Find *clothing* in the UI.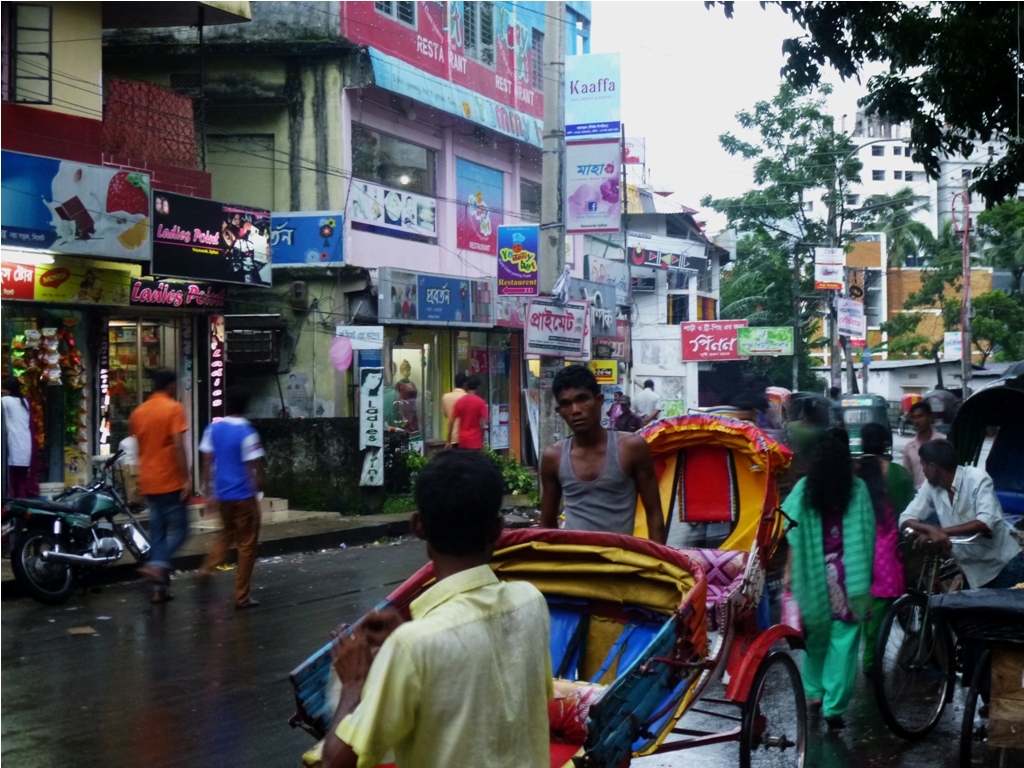
UI element at [left=338, top=535, right=564, bottom=767].
